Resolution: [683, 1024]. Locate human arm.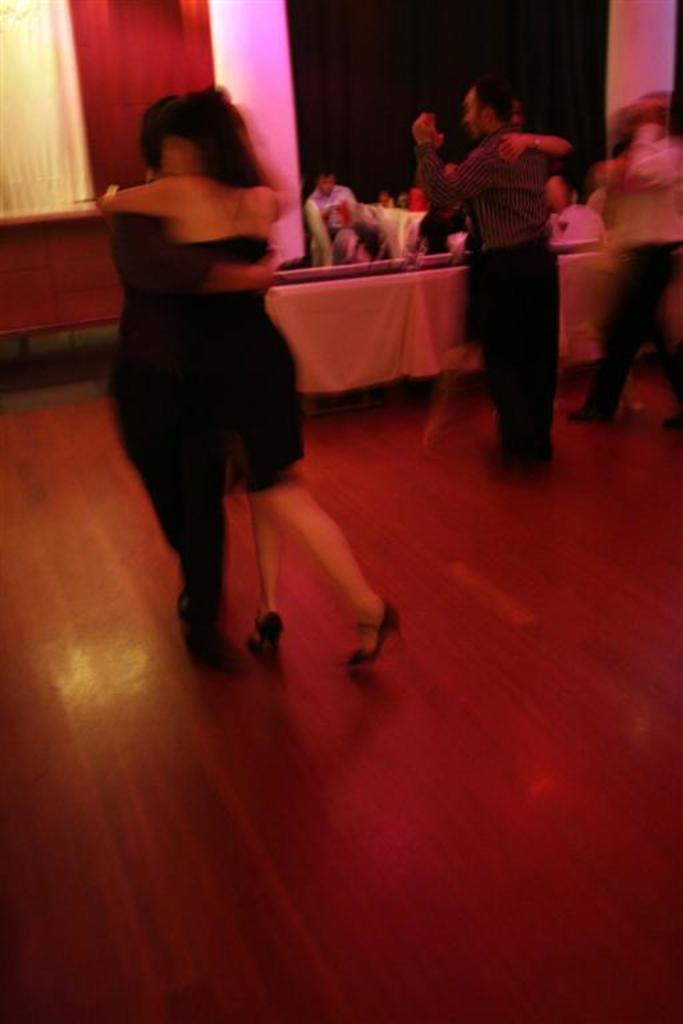
[243,103,297,219].
